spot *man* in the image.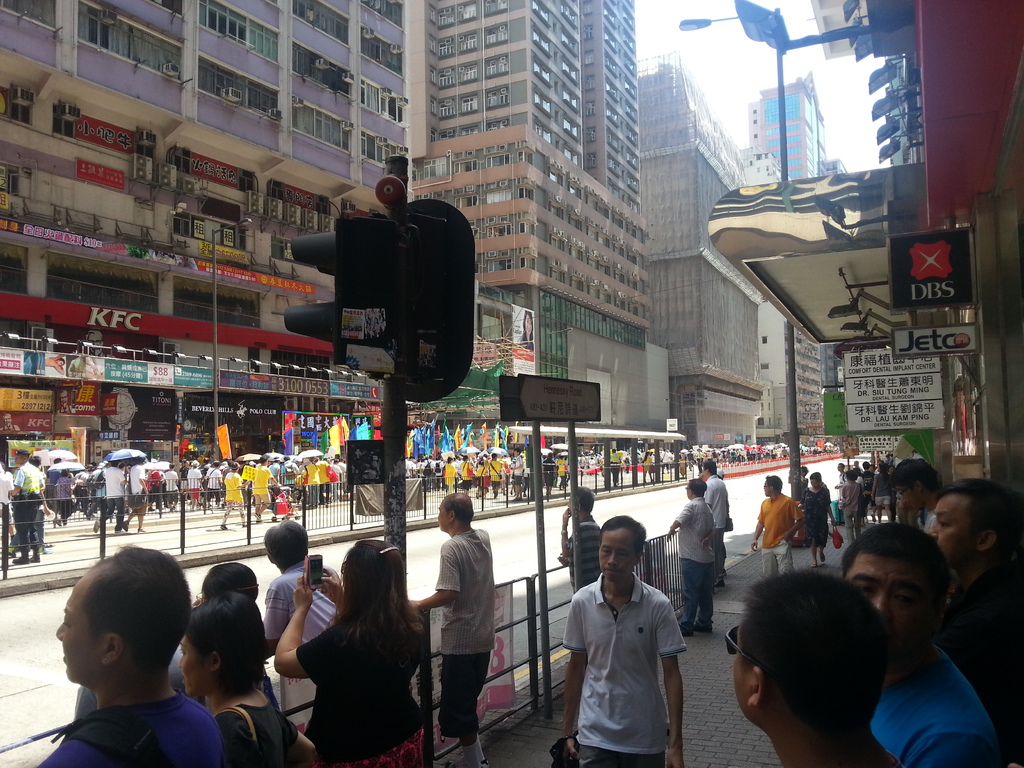
*man* found at <box>568,541,696,762</box>.
